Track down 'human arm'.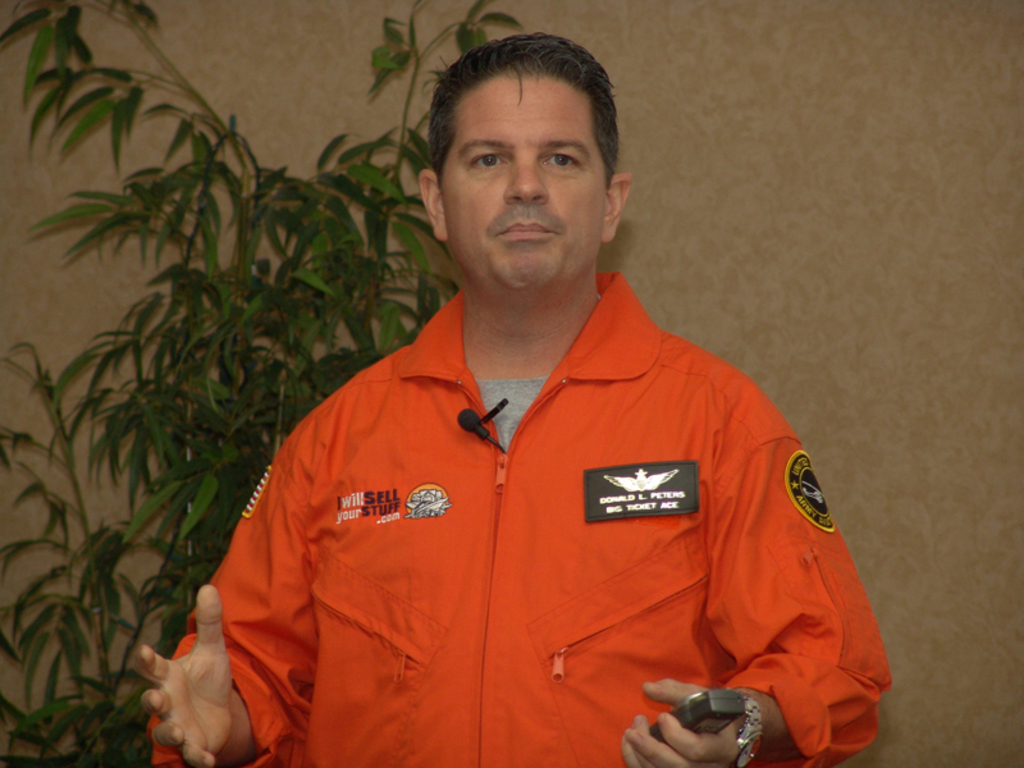
Tracked to region(137, 444, 317, 767).
